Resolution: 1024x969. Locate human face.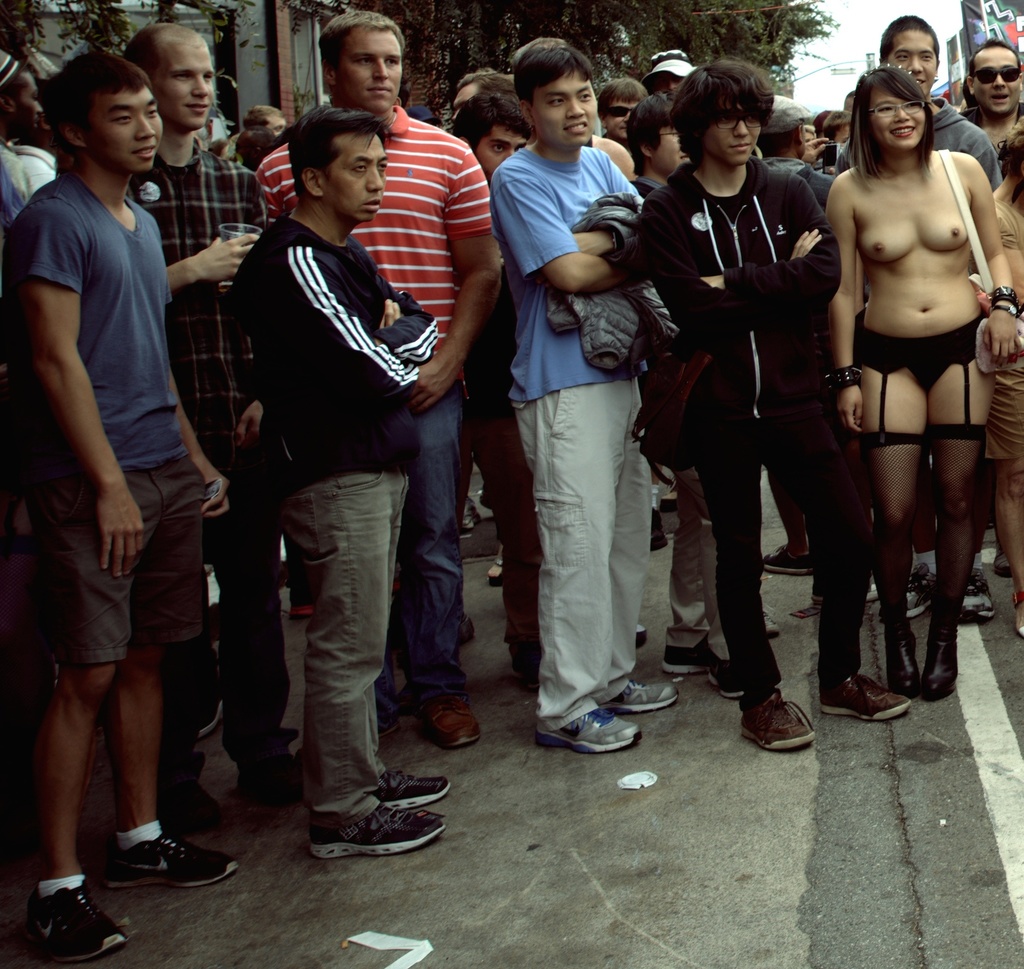
rect(976, 47, 1019, 114).
